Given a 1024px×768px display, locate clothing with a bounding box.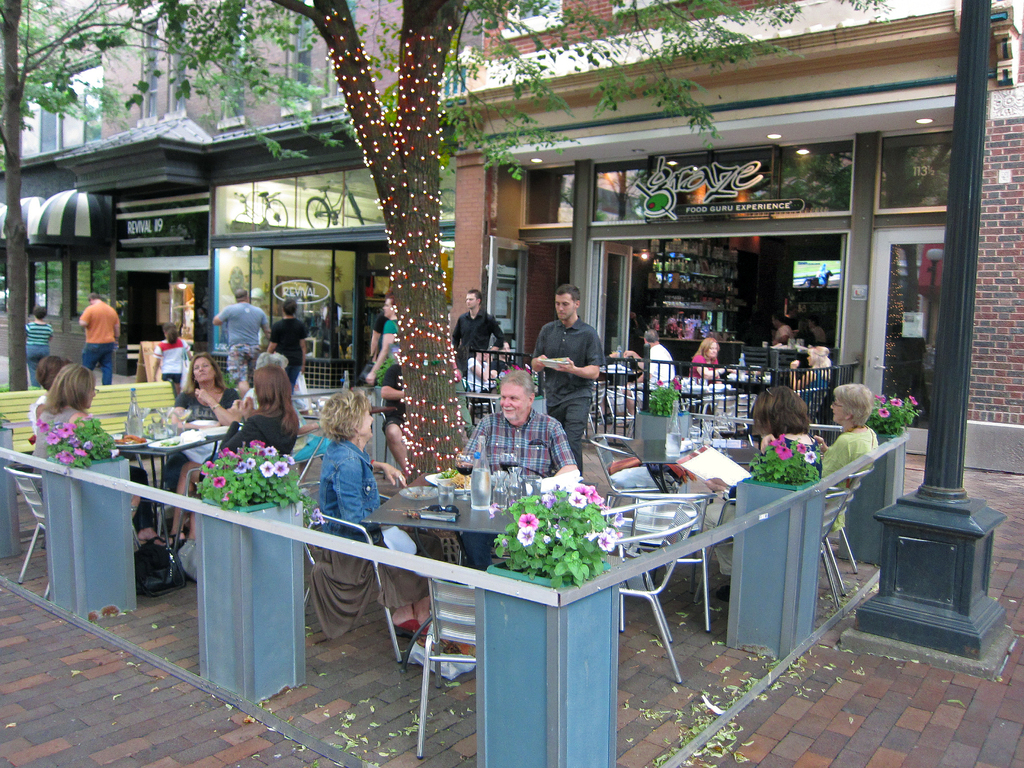
Located: [818,420,881,528].
